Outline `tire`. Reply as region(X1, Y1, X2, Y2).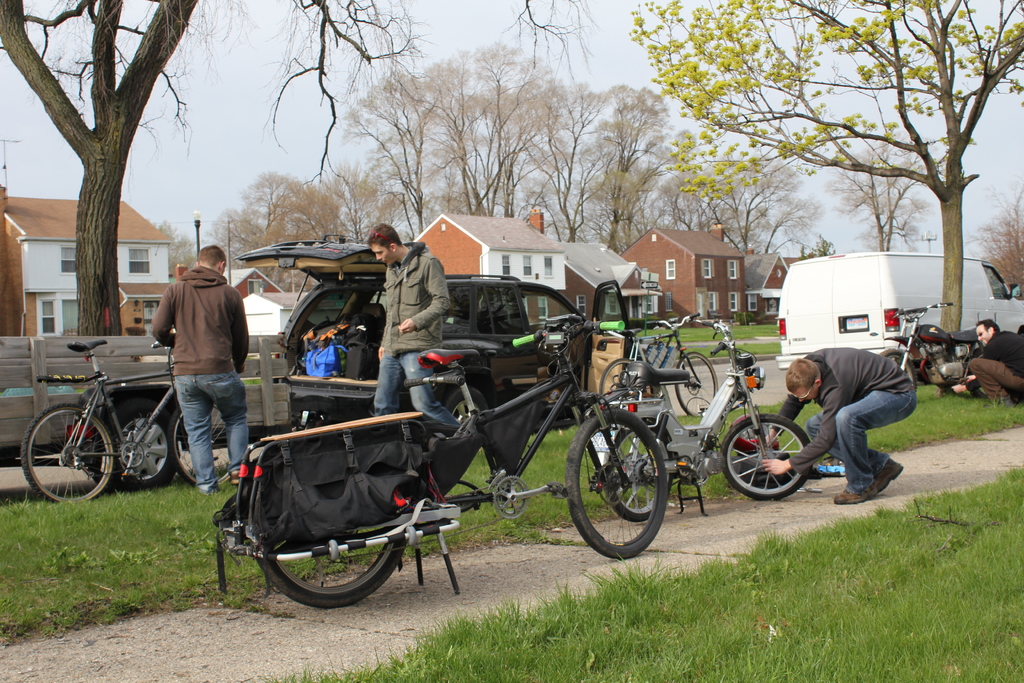
region(568, 411, 666, 561).
